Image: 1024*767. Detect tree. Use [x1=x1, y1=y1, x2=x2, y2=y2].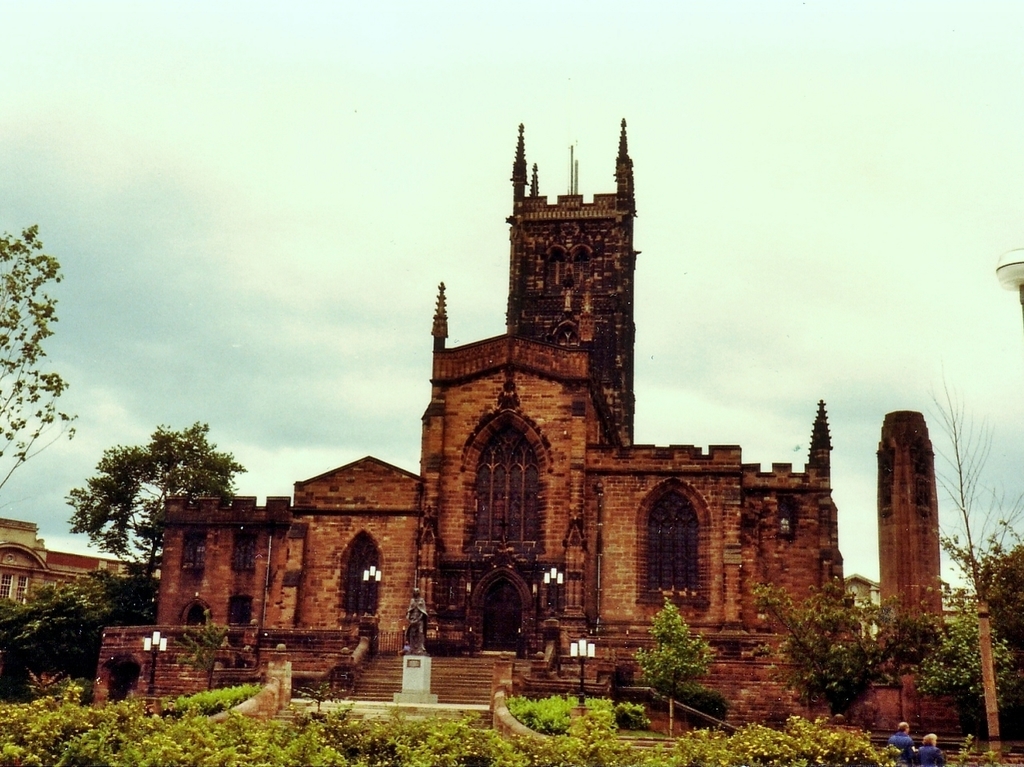
[x1=0, y1=218, x2=86, y2=483].
